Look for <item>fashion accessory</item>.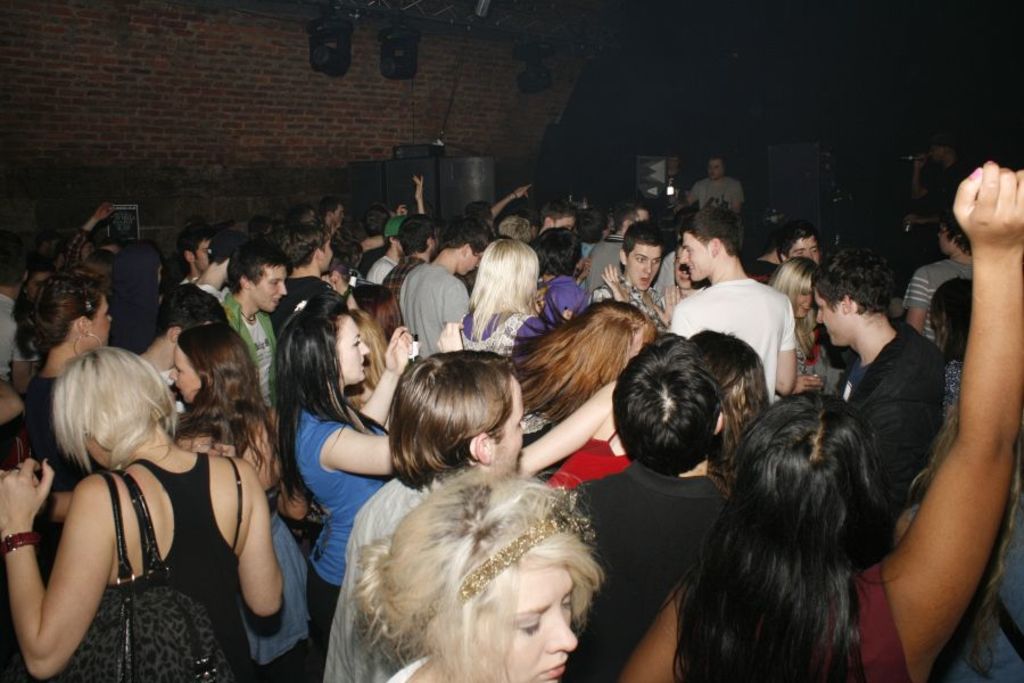
Found: (926,133,957,145).
